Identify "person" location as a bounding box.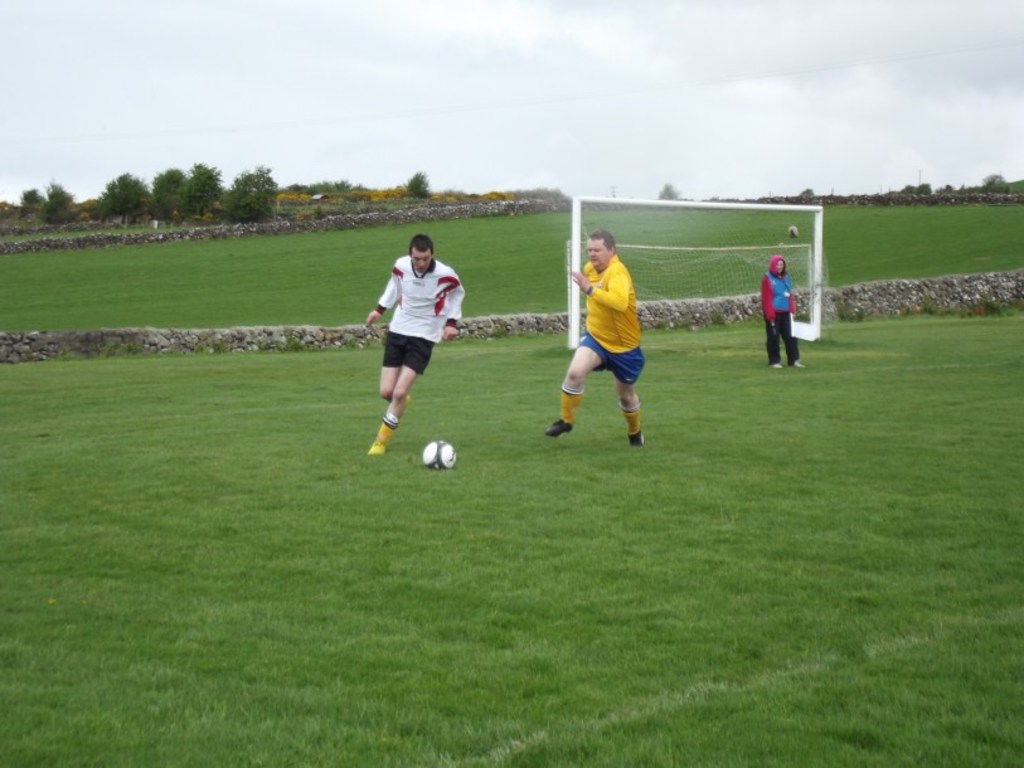
542,227,644,451.
